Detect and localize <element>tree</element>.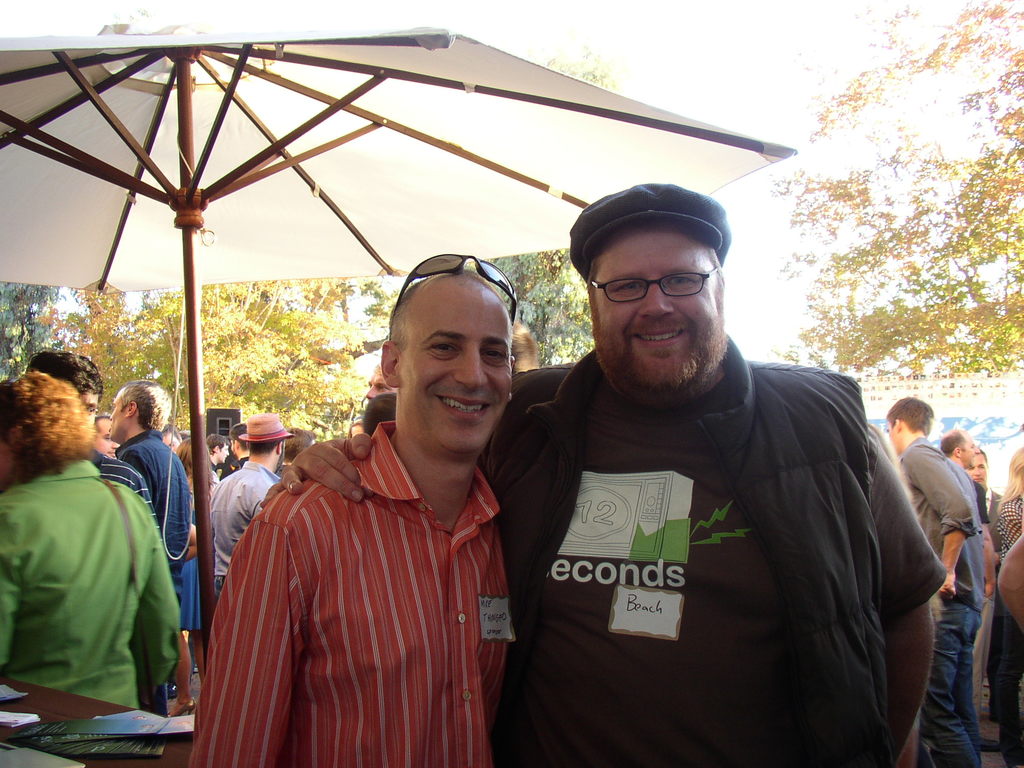
Localized at <region>440, 52, 599, 371</region>.
